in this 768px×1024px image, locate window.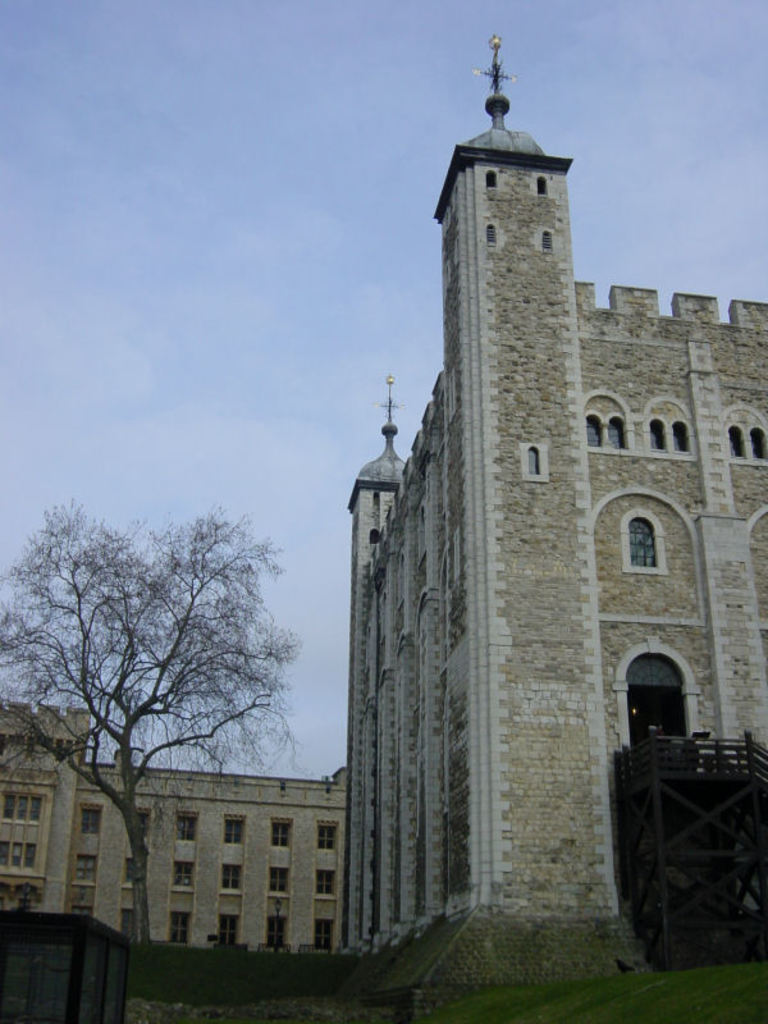
Bounding box: region(652, 415, 691, 449).
